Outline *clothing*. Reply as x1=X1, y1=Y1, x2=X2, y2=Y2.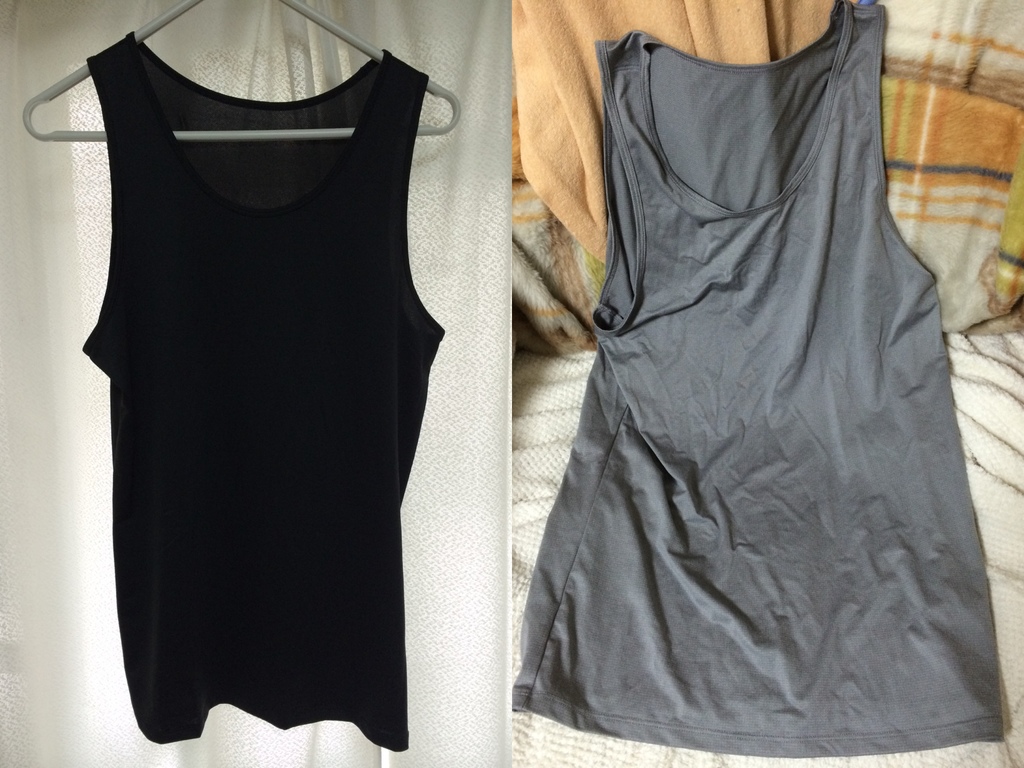
x1=51, y1=0, x2=460, y2=767.
